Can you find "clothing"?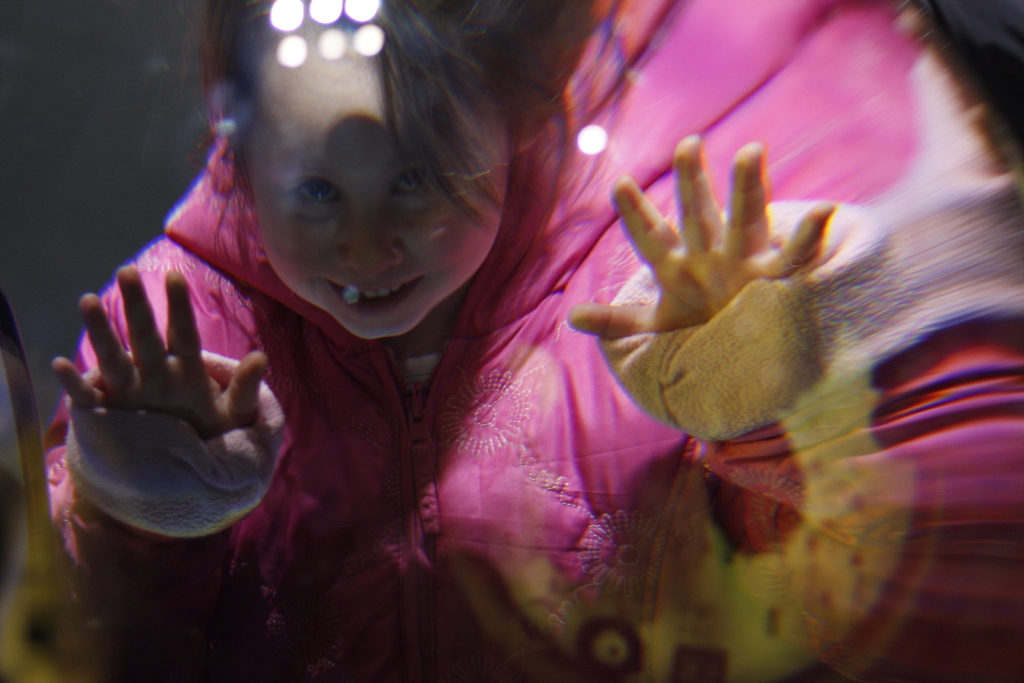
Yes, bounding box: <bbox>47, 136, 1023, 673</bbox>.
